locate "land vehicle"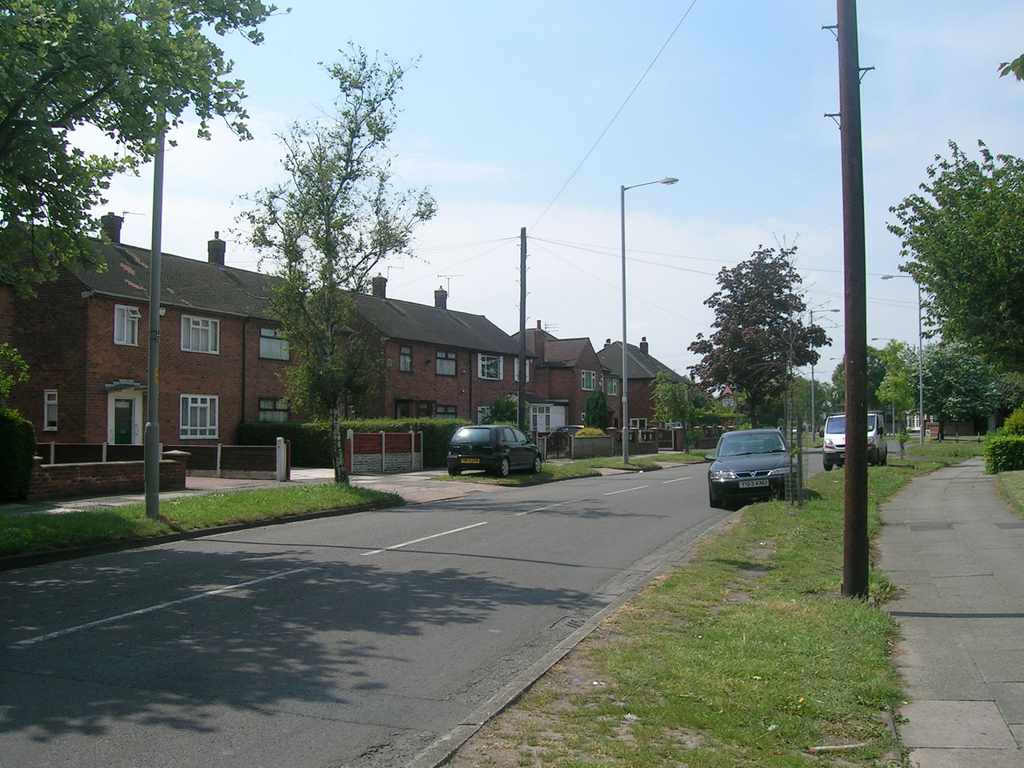
{"x1": 705, "y1": 427, "x2": 801, "y2": 510}
